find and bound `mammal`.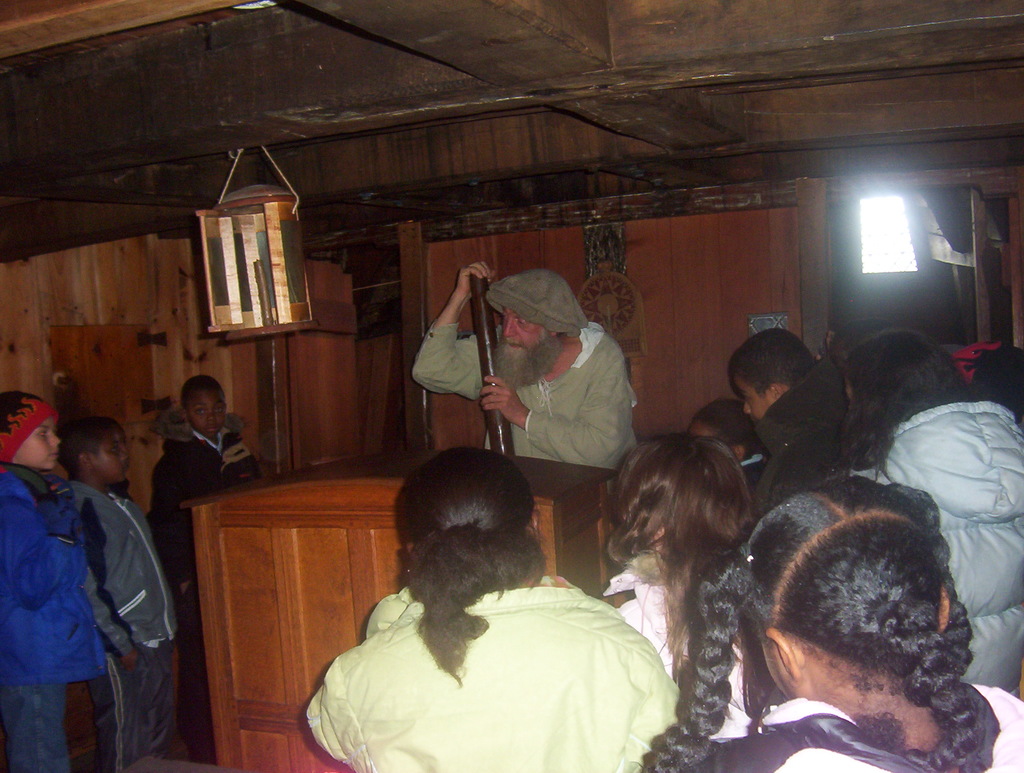
Bound: crop(680, 399, 755, 464).
